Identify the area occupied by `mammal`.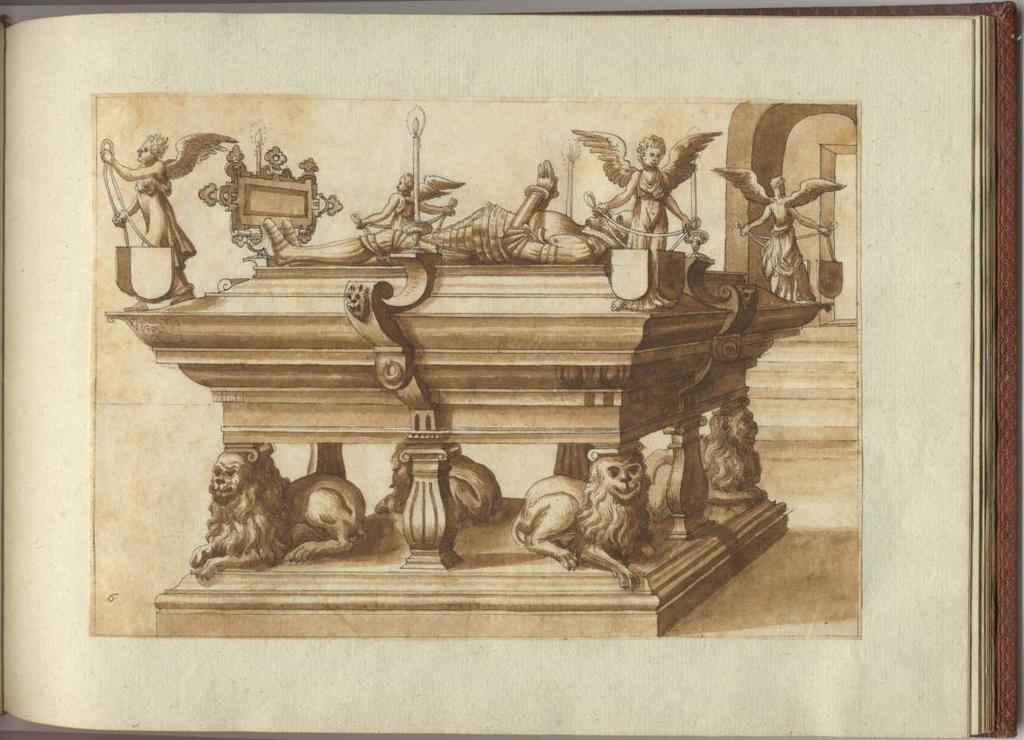
Area: left=744, top=174, right=834, bottom=300.
